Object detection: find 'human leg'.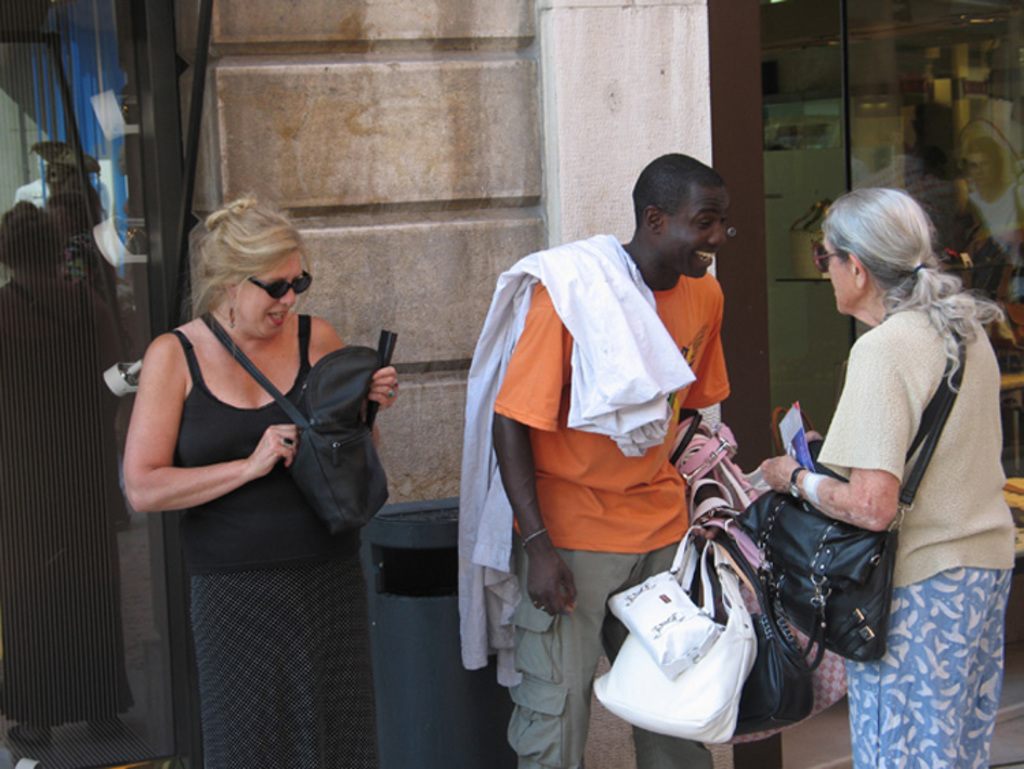
box(191, 525, 317, 768).
